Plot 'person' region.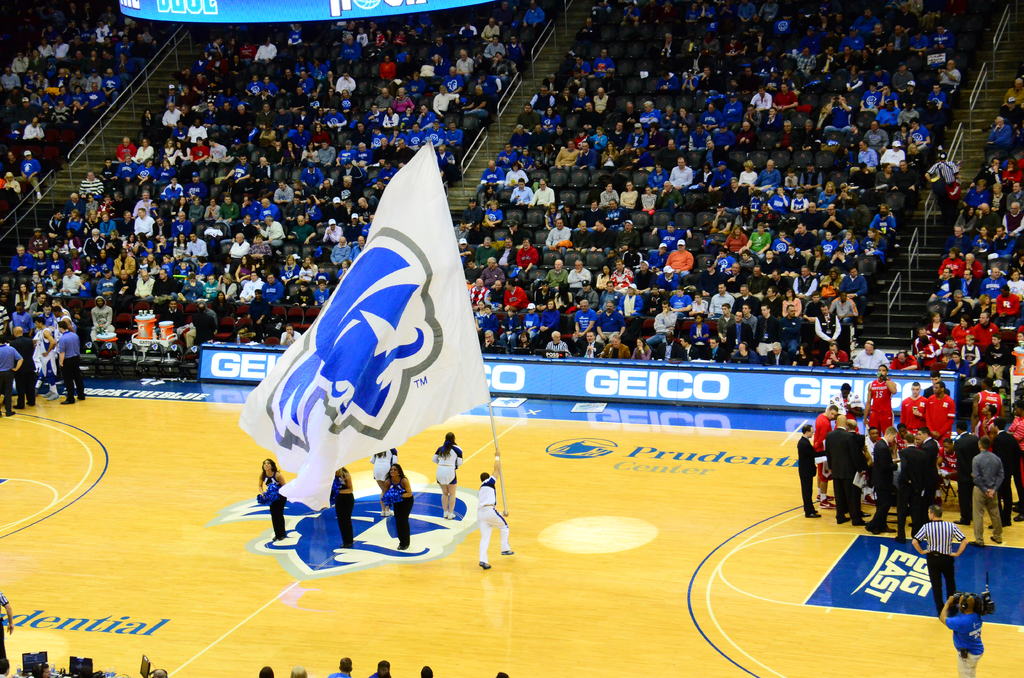
Plotted at (x1=433, y1=429, x2=463, y2=519).
